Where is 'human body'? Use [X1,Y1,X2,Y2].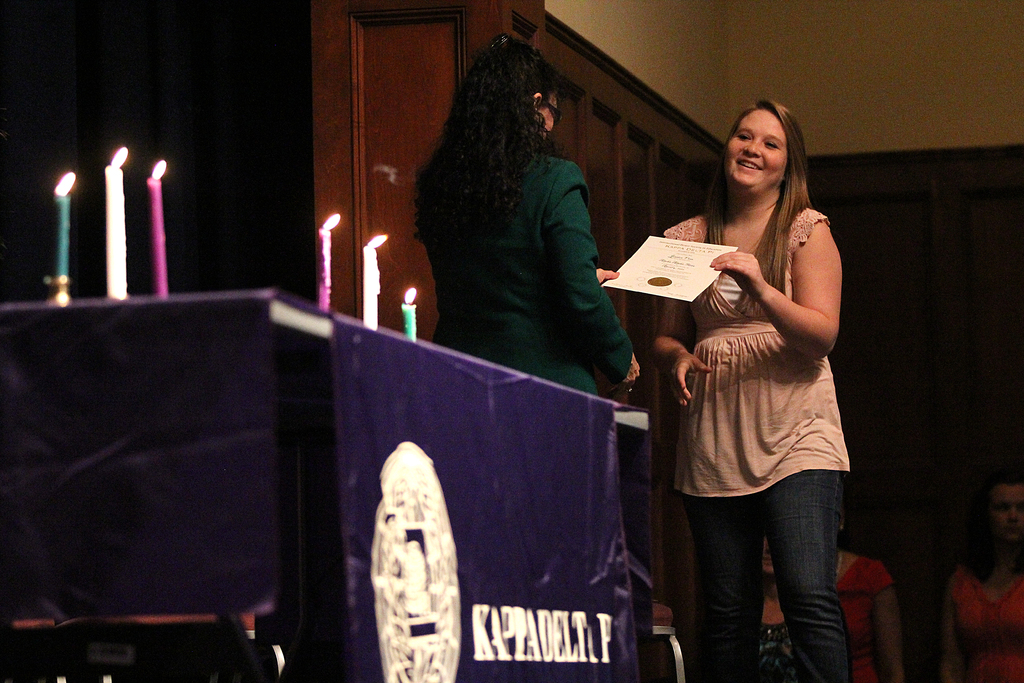
[947,553,1023,682].
